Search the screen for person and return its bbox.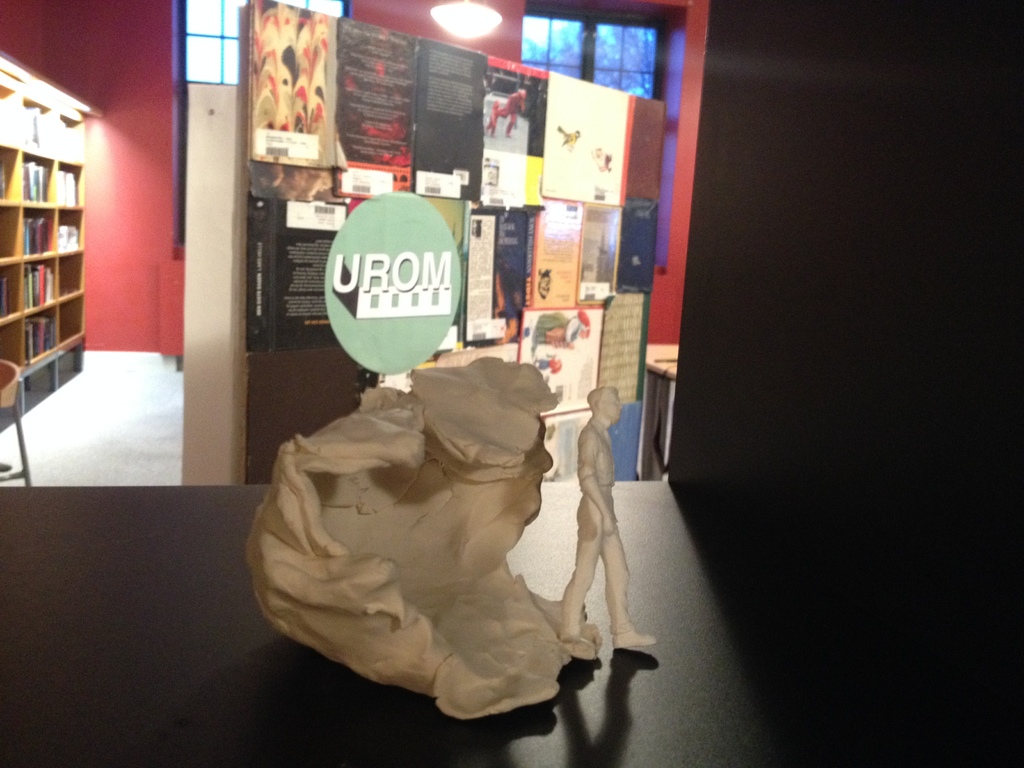
Found: (553, 383, 663, 659).
